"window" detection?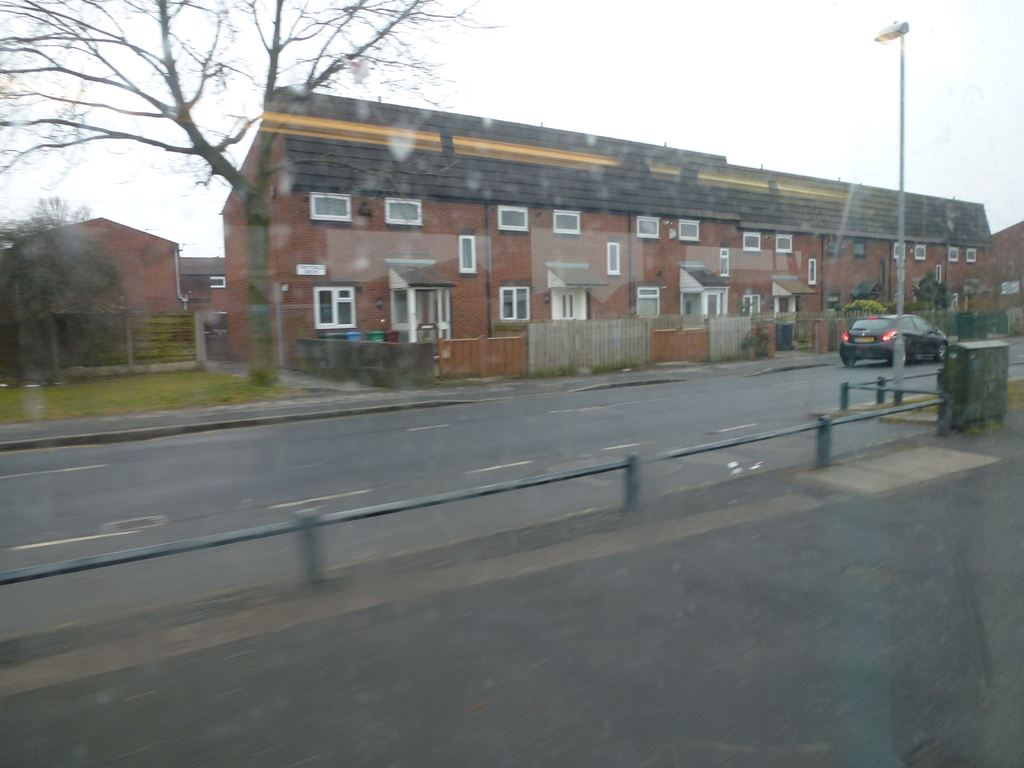
(678, 216, 700, 244)
